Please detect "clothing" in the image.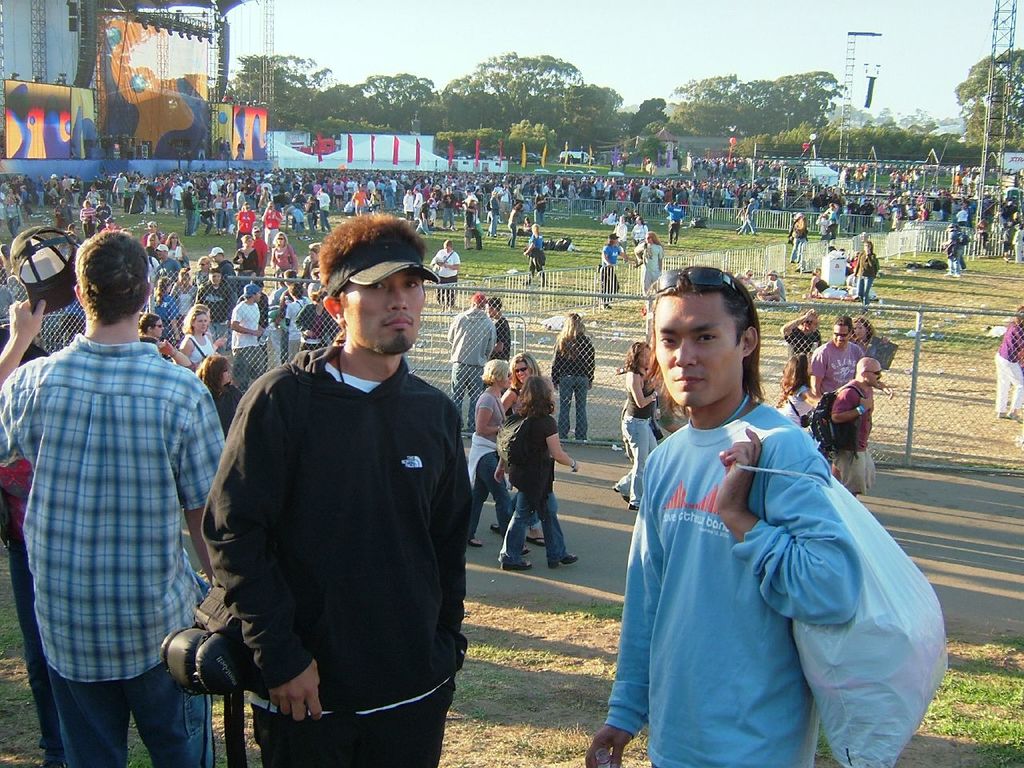
551 322 598 442.
